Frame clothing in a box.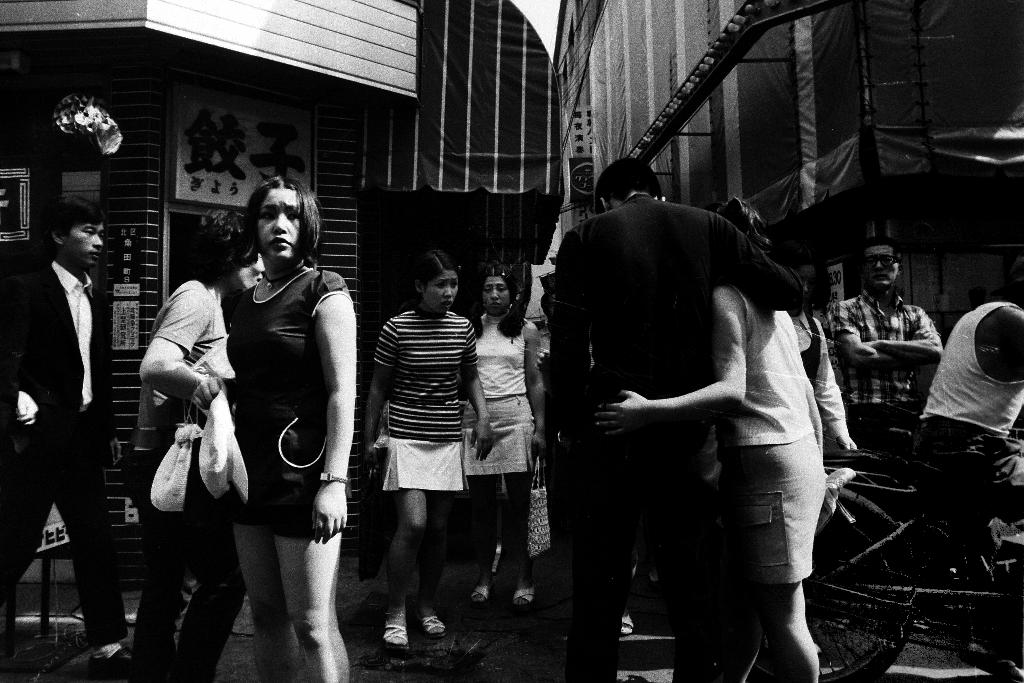
376/311/477/493.
